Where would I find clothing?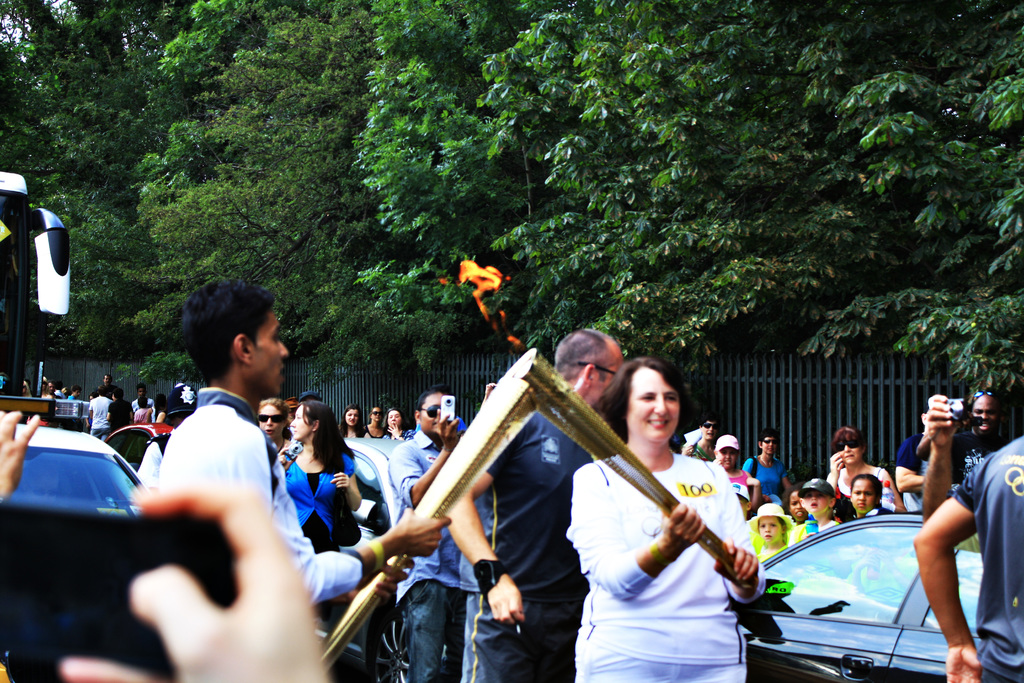
At l=88, t=393, r=115, b=440.
